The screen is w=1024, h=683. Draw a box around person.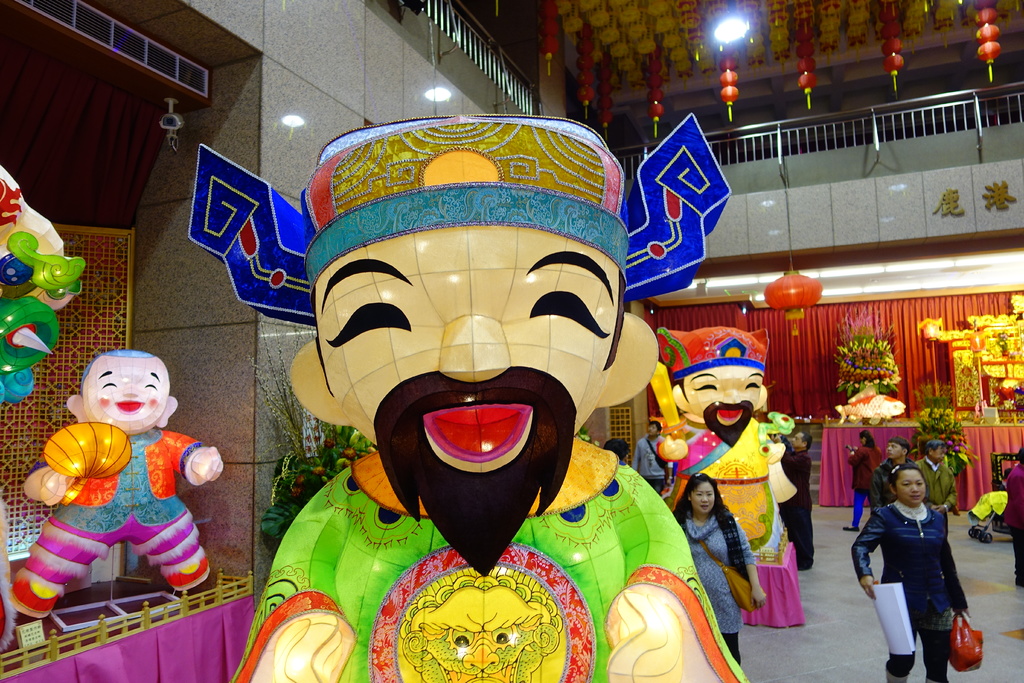
764, 422, 816, 575.
